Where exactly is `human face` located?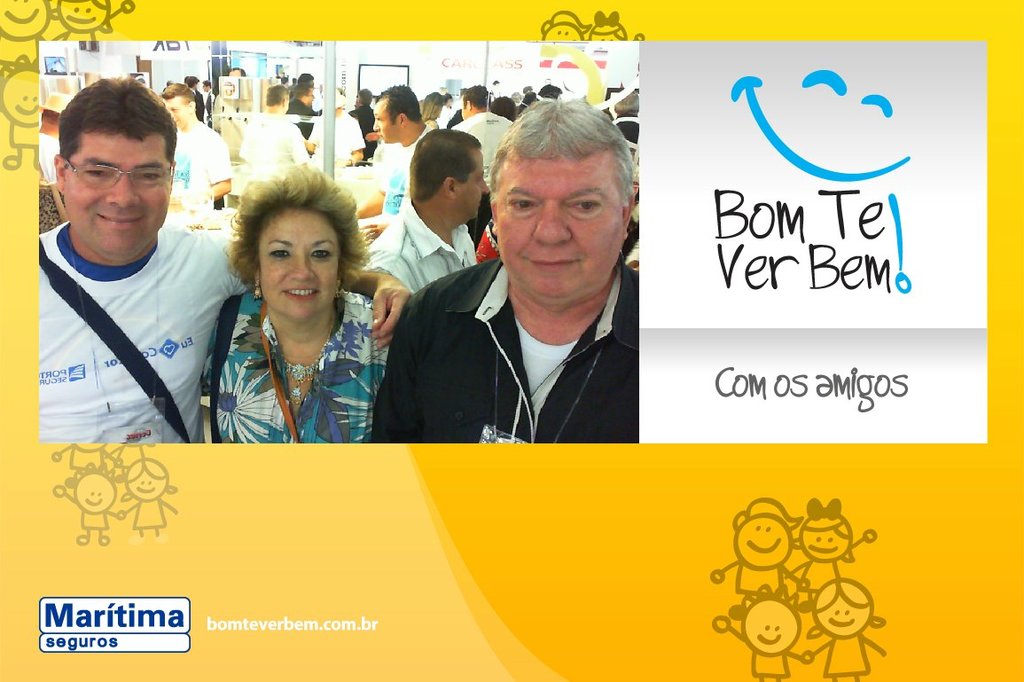
Its bounding box is [371,96,400,143].
